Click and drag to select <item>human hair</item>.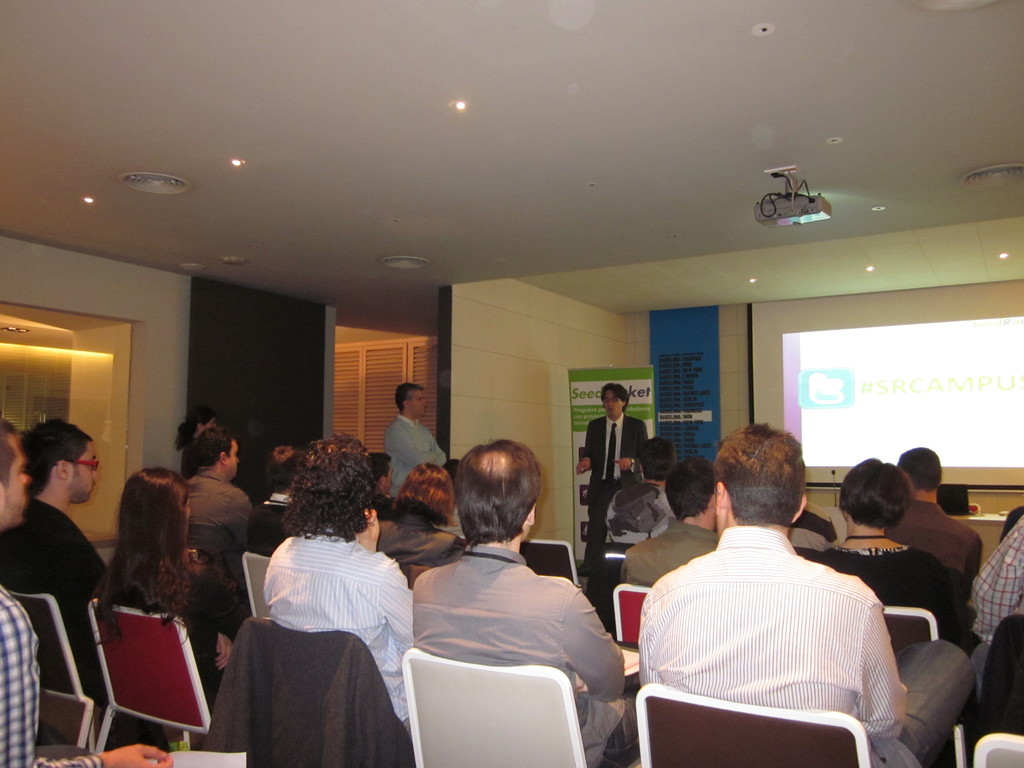
Selection: 393/463/456/528.
